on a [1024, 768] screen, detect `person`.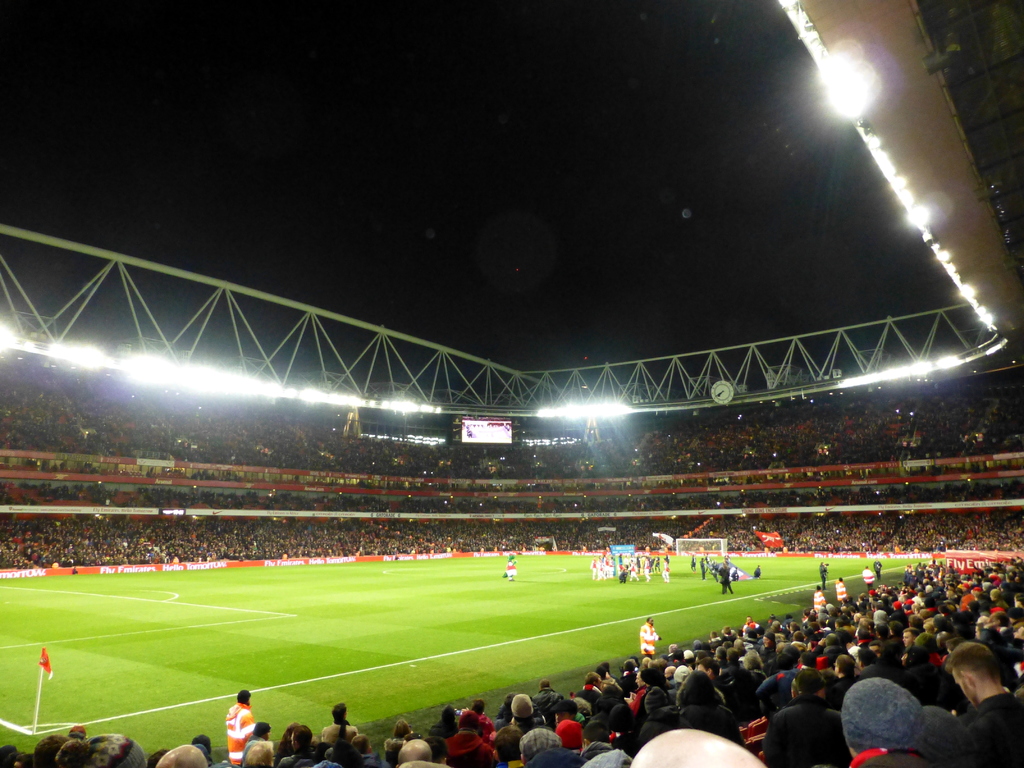
locate(275, 717, 305, 765).
